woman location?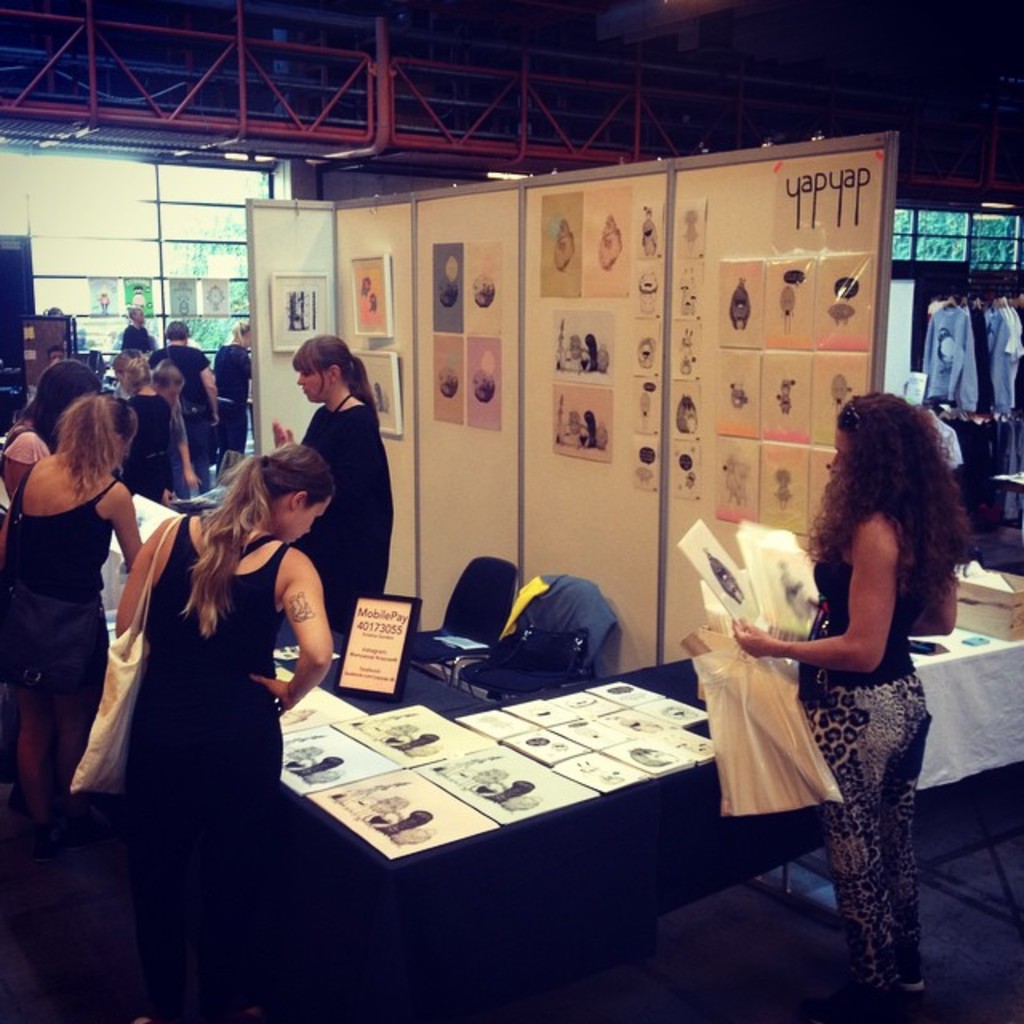
<box>208,315,254,475</box>
